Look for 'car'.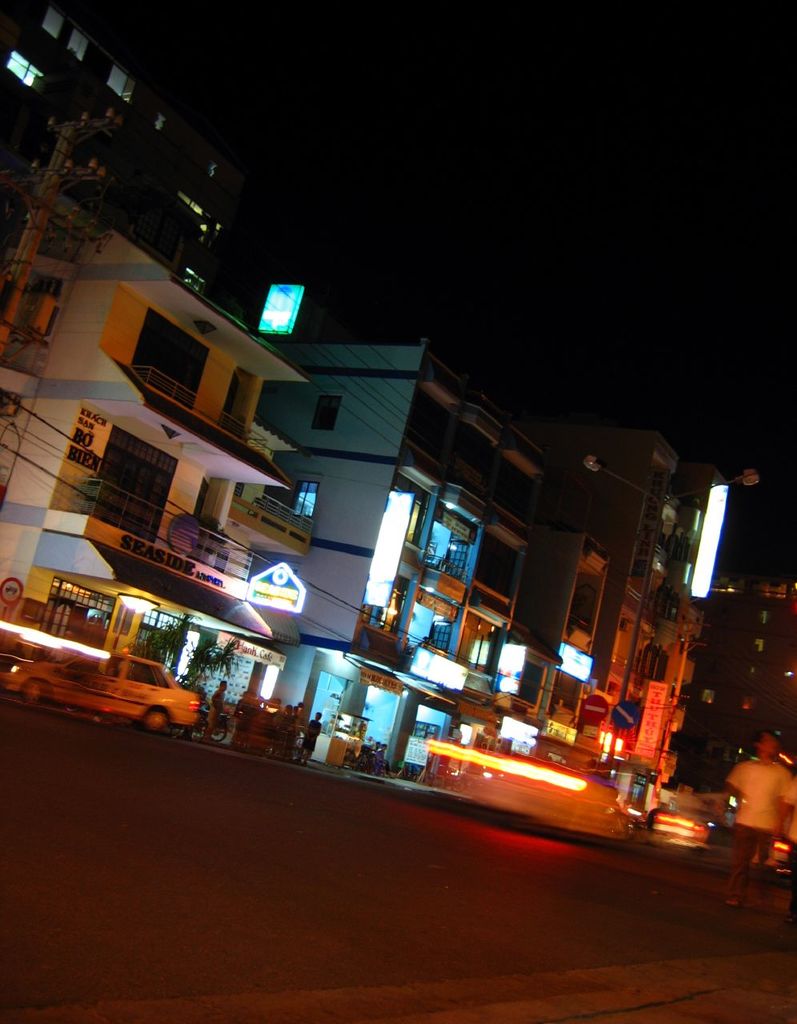
Found: detection(0, 645, 202, 733).
